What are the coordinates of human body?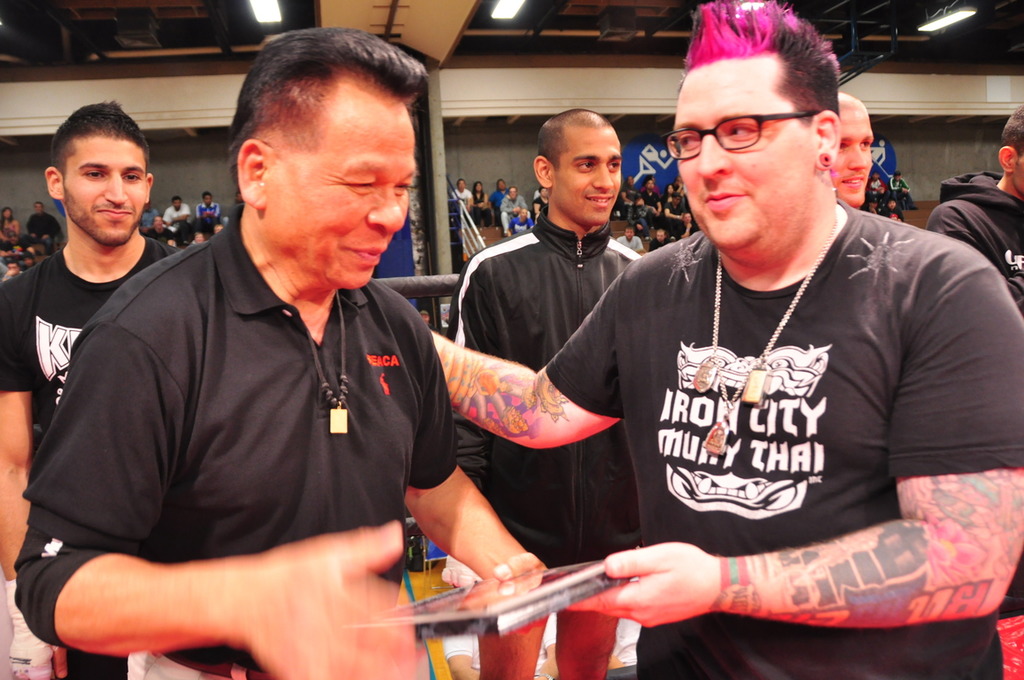
(144, 203, 162, 235).
